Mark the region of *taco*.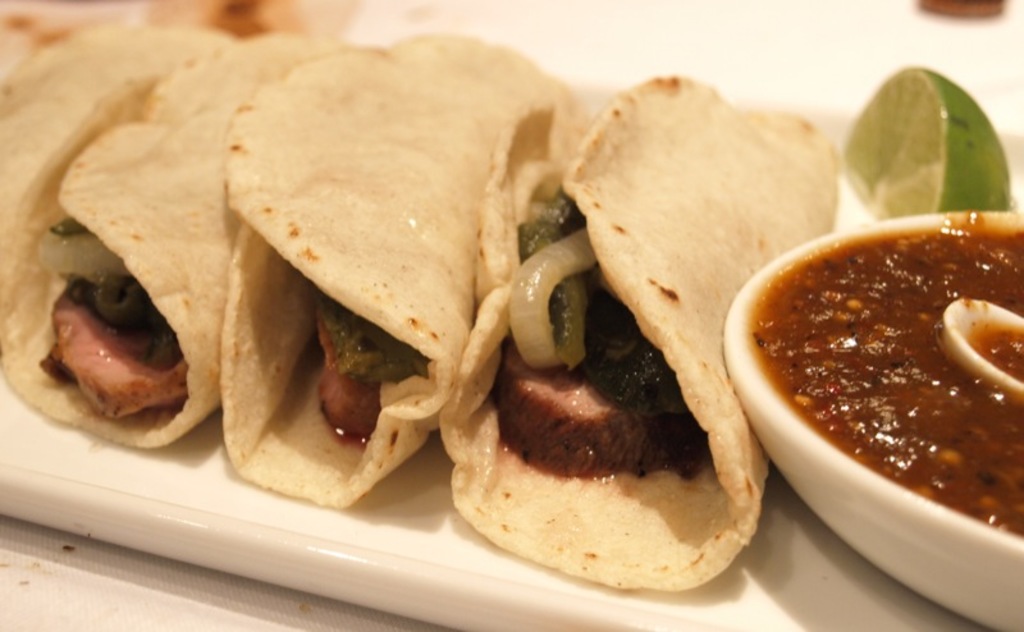
Region: crop(0, 37, 349, 444).
